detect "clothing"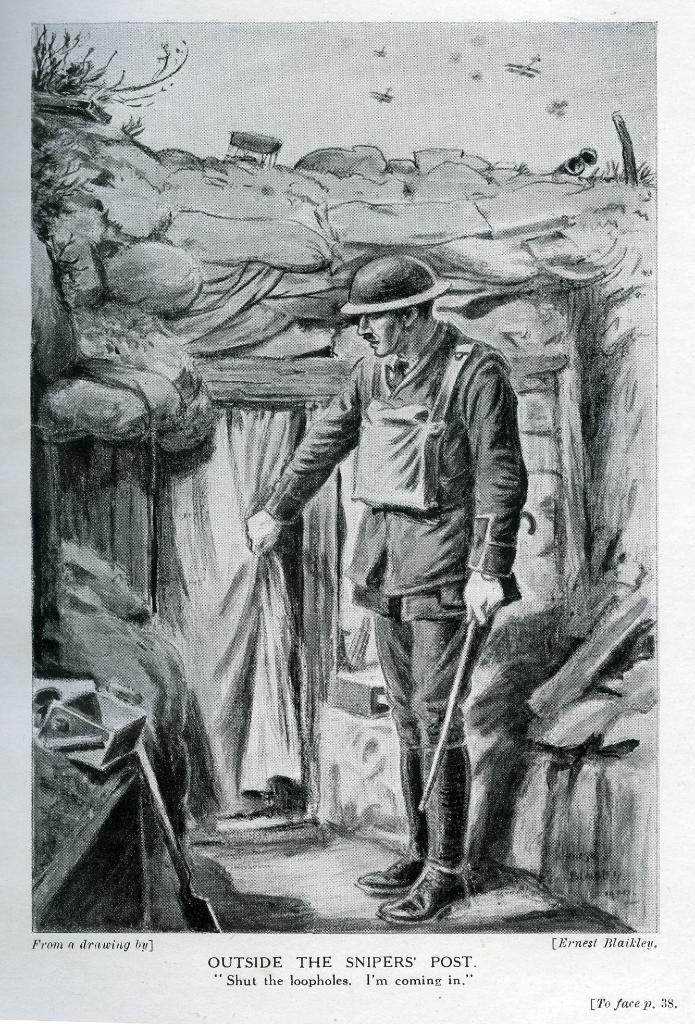
box(277, 241, 552, 871)
